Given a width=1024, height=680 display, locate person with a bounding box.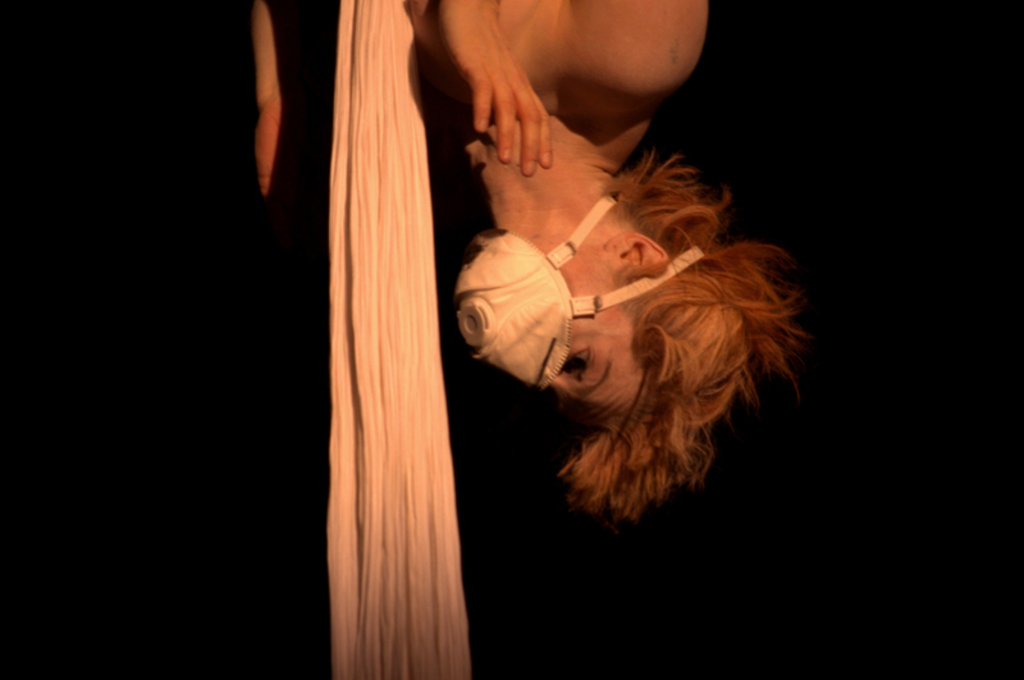
Located: pyautogui.locateOnScreen(403, 0, 818, 534).
